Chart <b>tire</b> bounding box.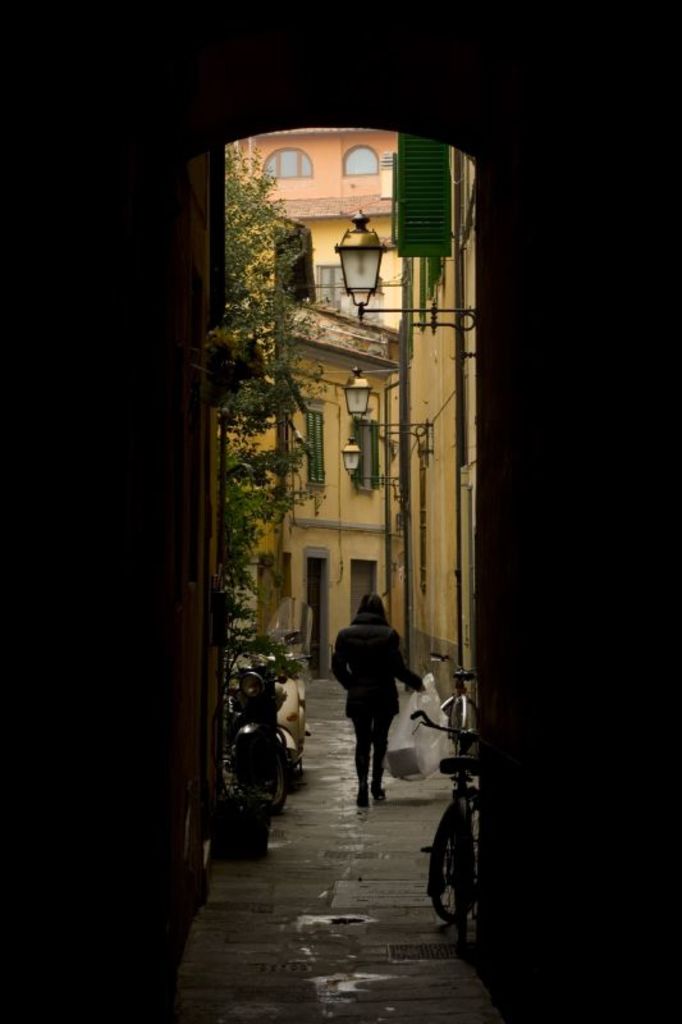
Charted: 447:805:467:931.
